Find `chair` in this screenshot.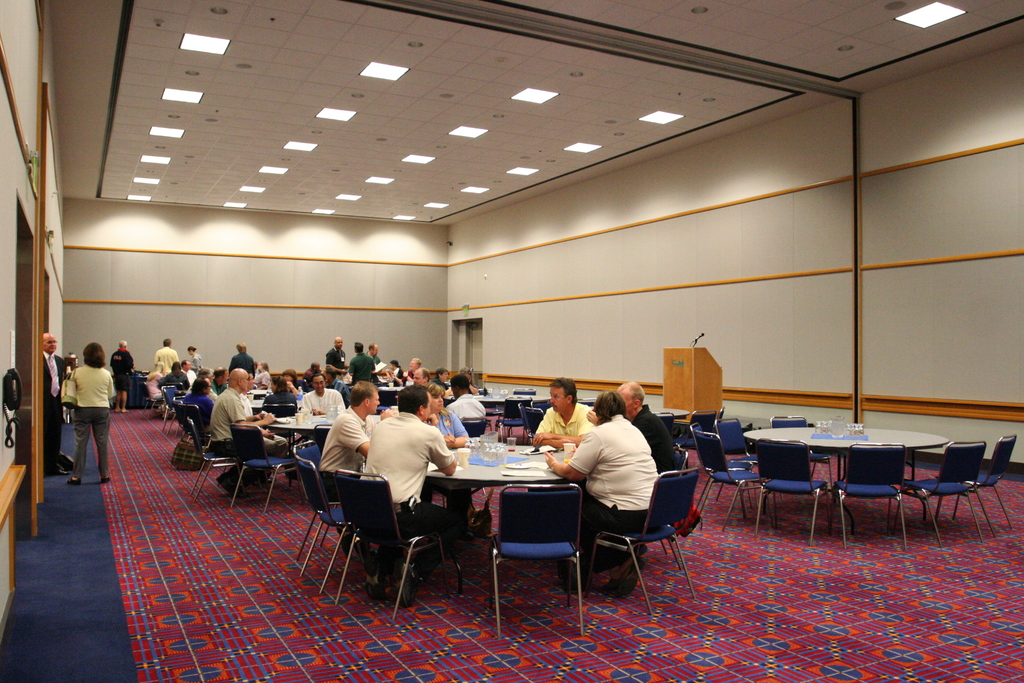
The bounding box for `chair` is box=[948, 425, 1016, 528].
